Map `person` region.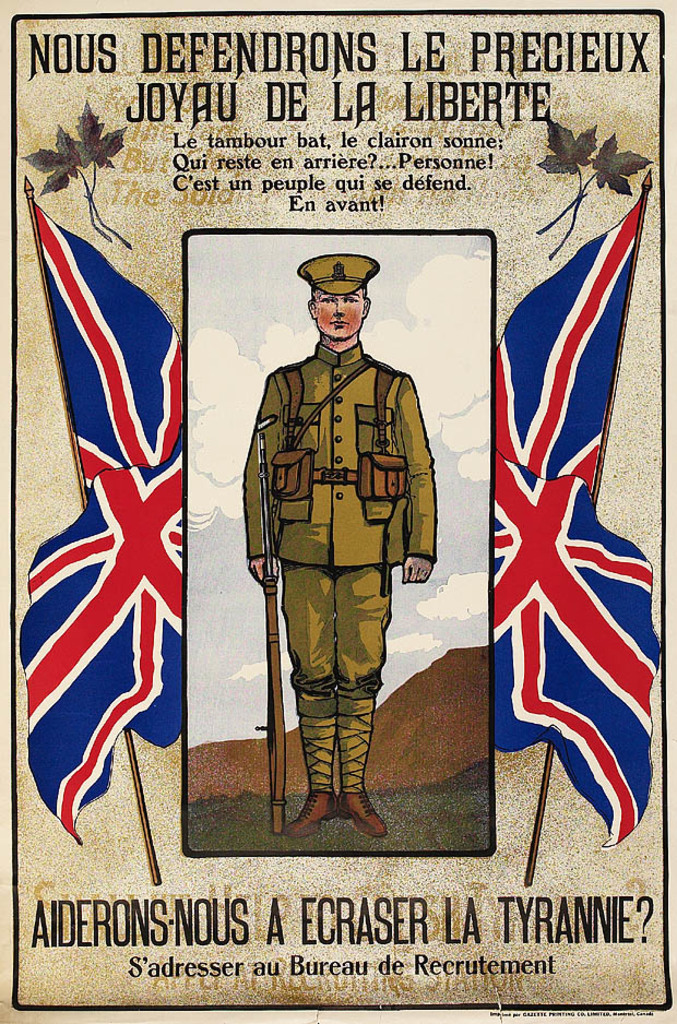
Mapped to [left=236, top=246, right=439, bottom=846].
